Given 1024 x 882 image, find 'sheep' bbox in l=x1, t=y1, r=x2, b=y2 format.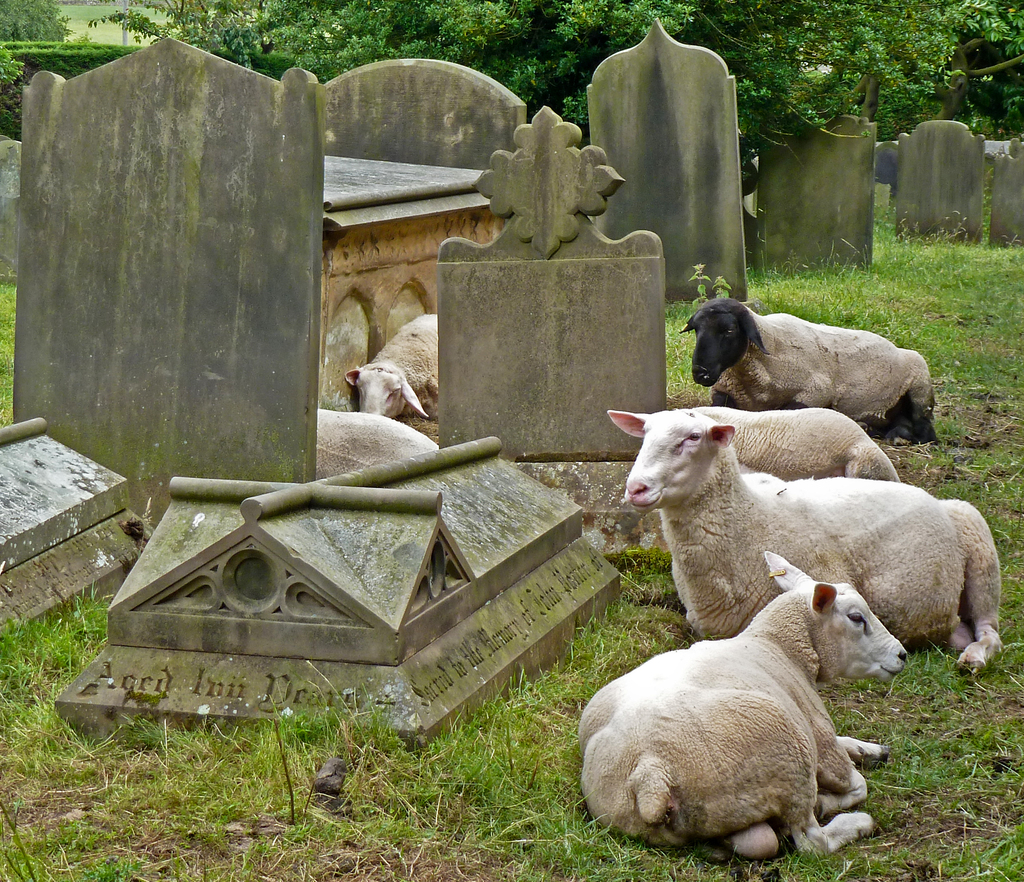
l=577, t=550, r=911, b=859.
